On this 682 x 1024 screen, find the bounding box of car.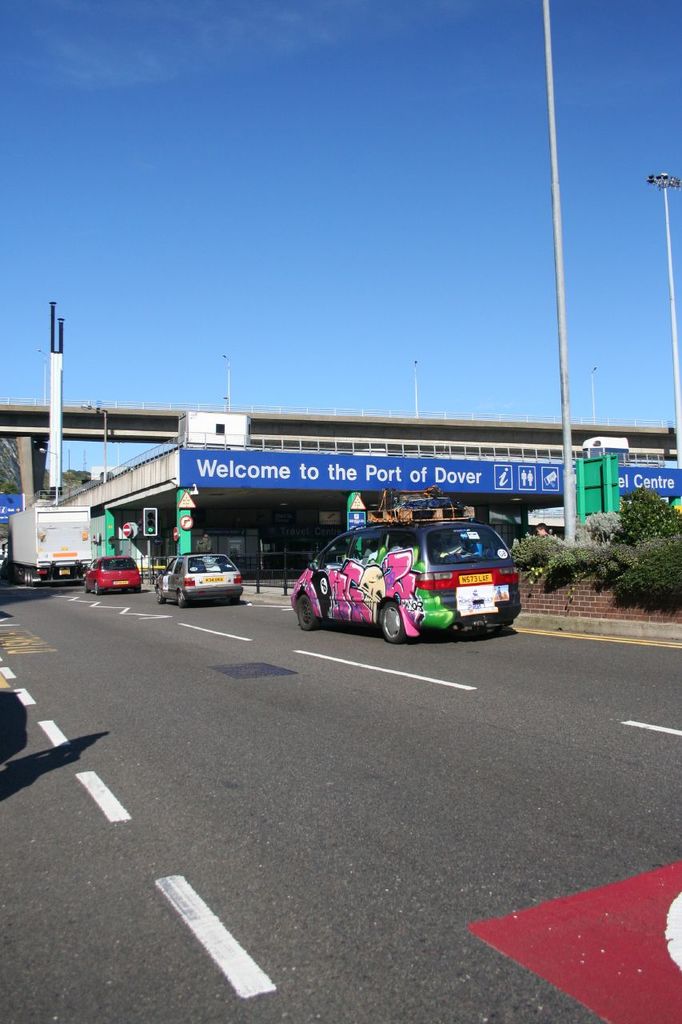
Bounding box: (289, 518, 524, 643).
